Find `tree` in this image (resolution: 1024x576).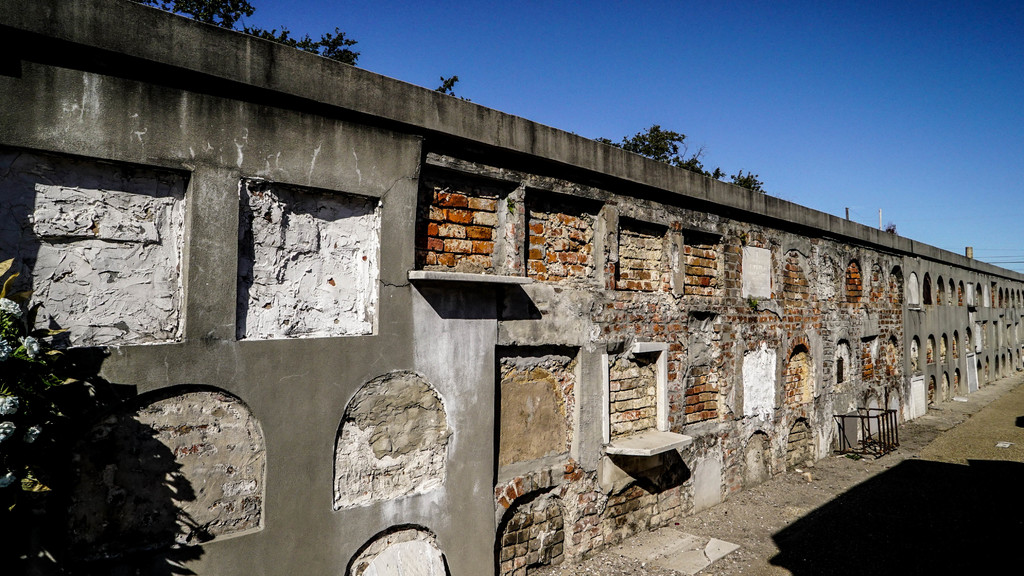
143:0:362:64.
